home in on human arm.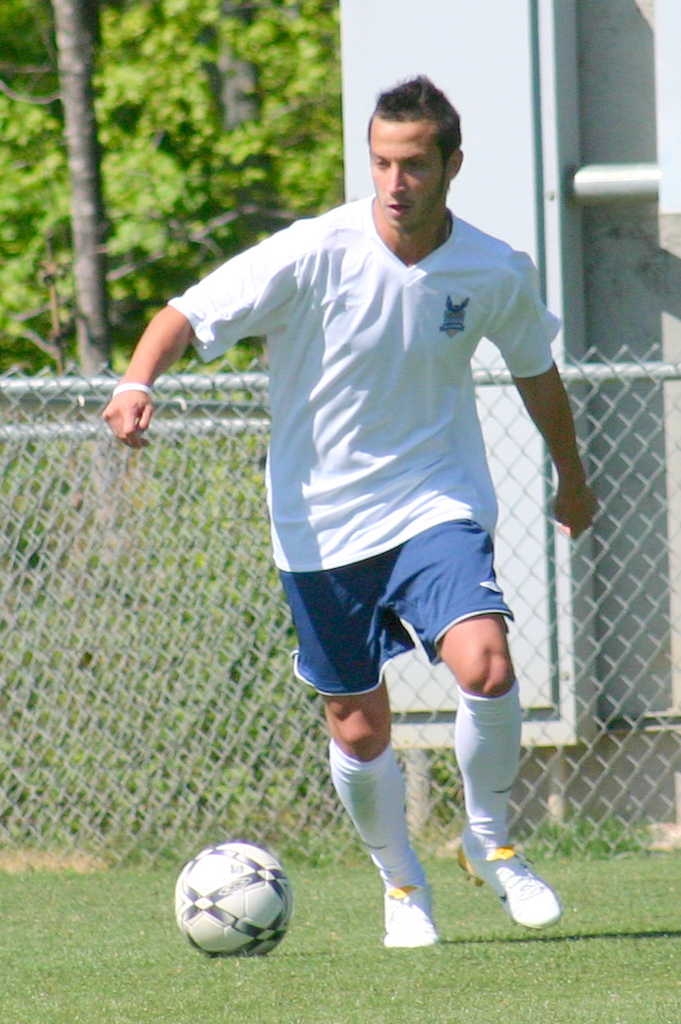
Homed in at 95/217/301/447.
